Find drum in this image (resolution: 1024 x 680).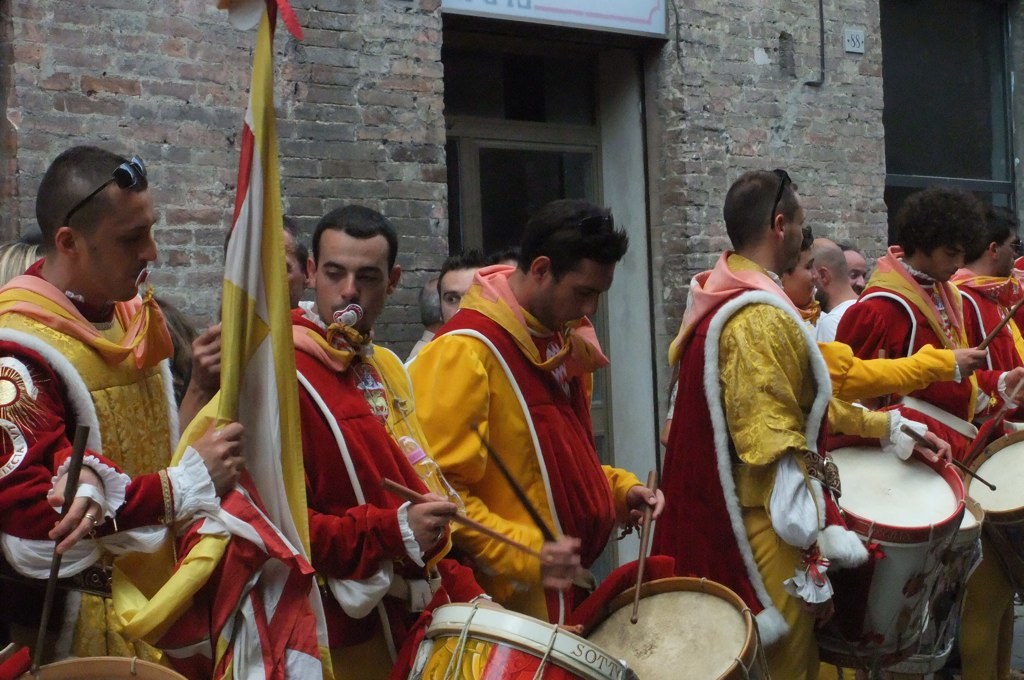
812, 437, 965, 670.
